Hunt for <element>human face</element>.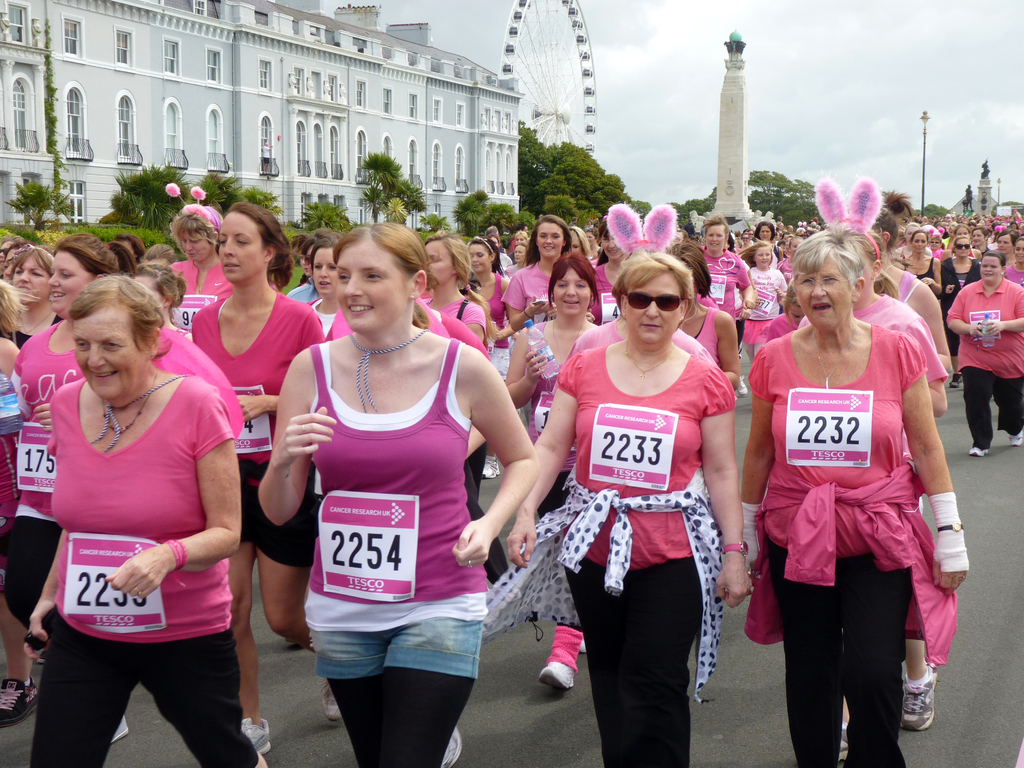
Hunted down at [1014,241,1023,262].
